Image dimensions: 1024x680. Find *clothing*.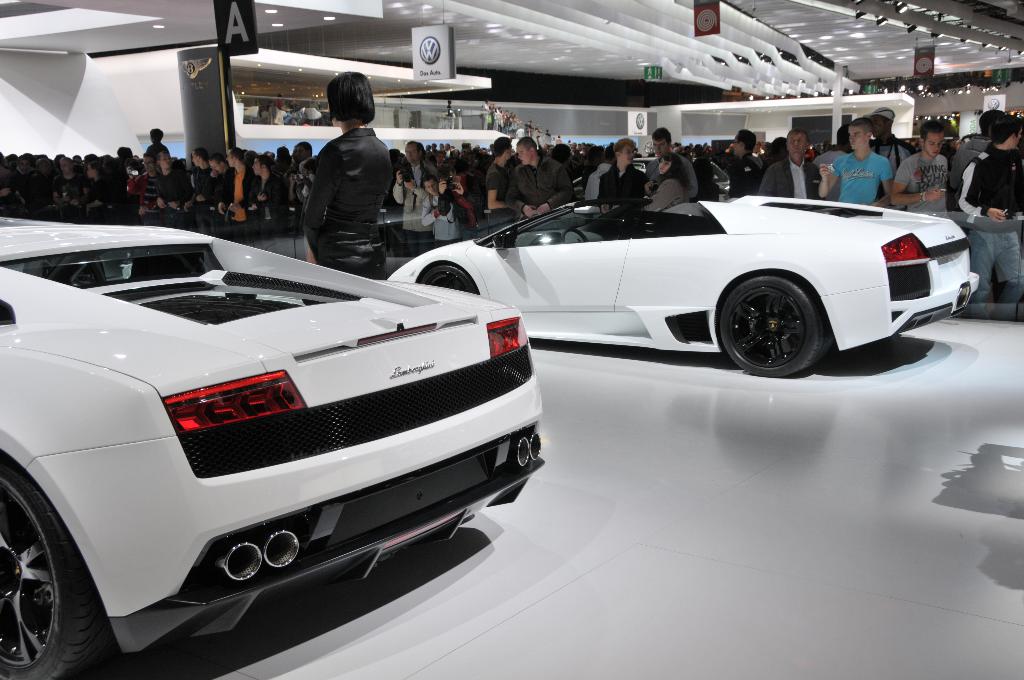
bbox(308, 127, 394, 255).
